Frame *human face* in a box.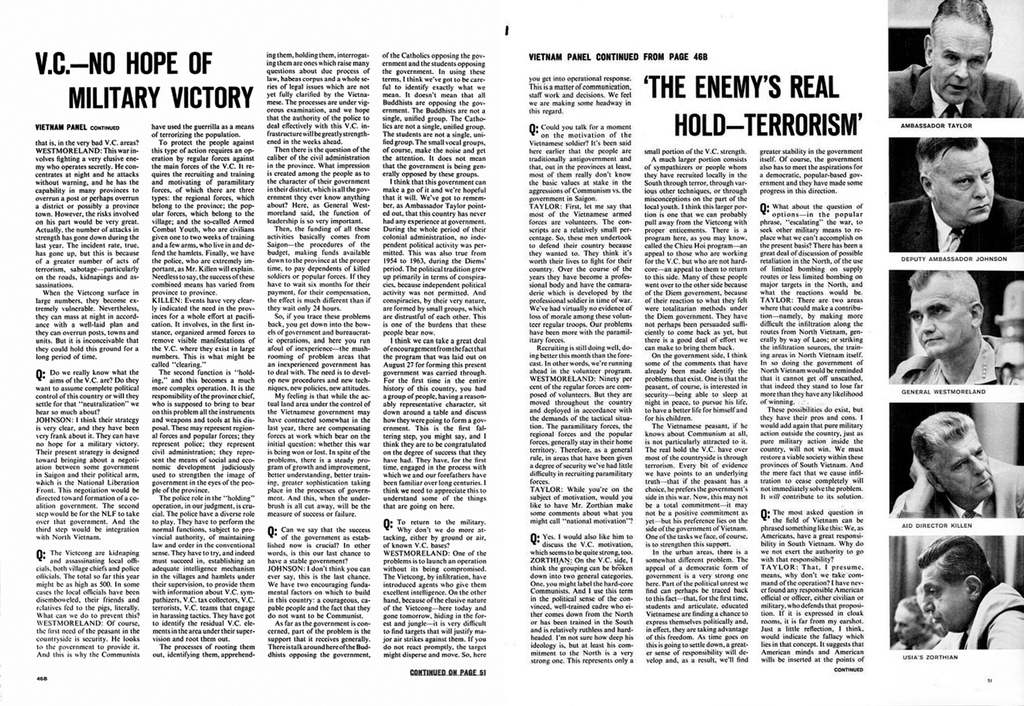
bbox=[939, 434, 993, 501].
